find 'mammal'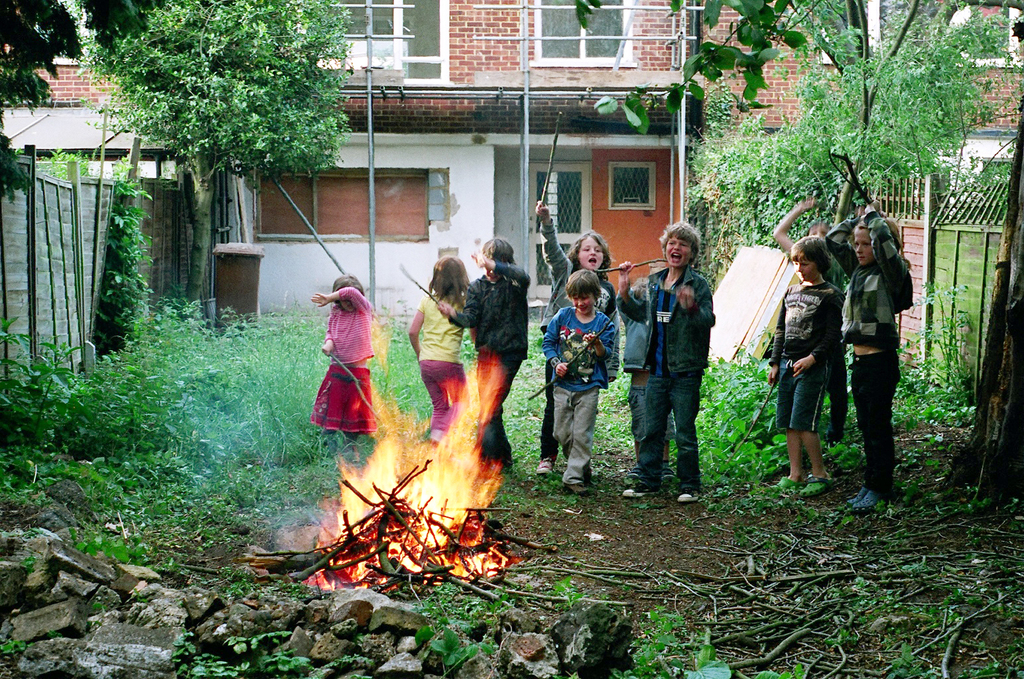
left=409, top=255, right=470, bottom=444
